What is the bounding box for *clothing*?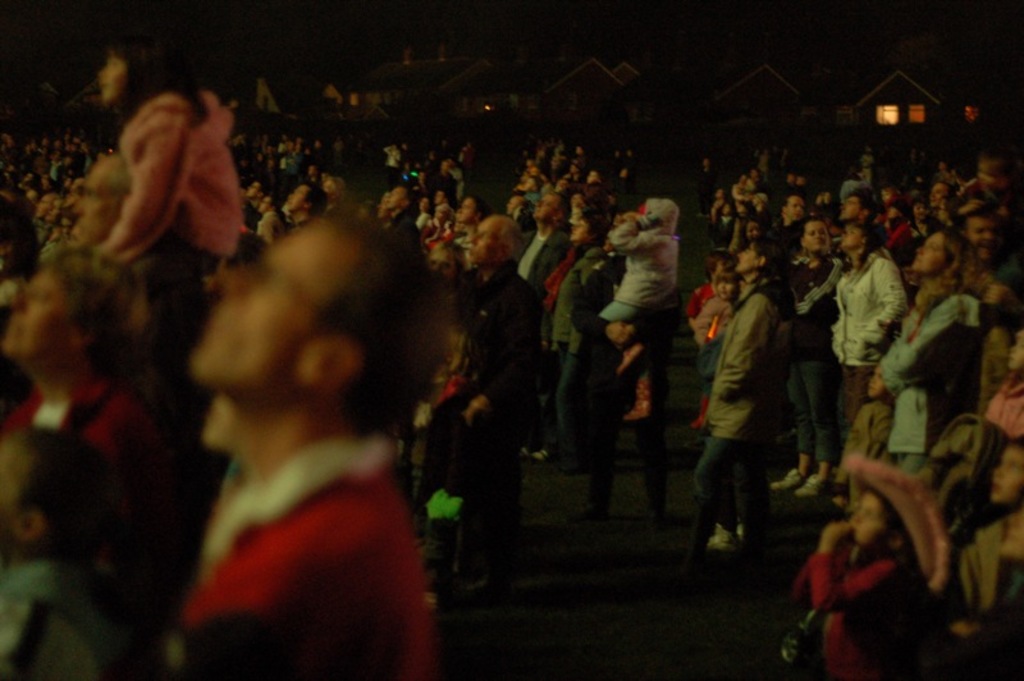
<bbox>833, 252, 900, 421</bbox>.
